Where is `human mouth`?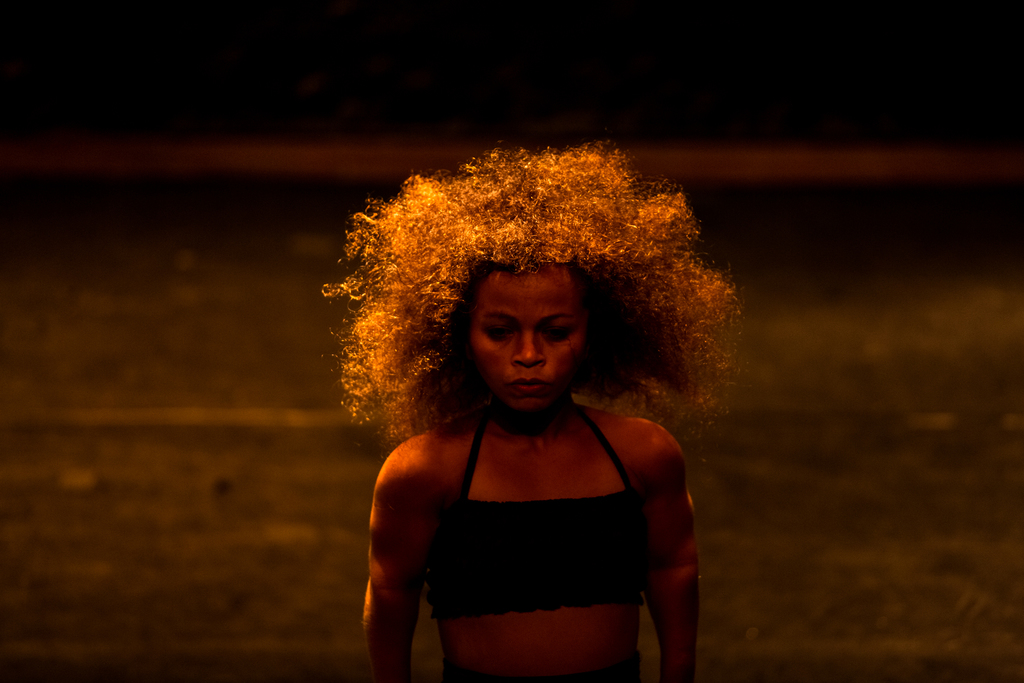
(x1=502, y1=377, x2=550, y2=393).
